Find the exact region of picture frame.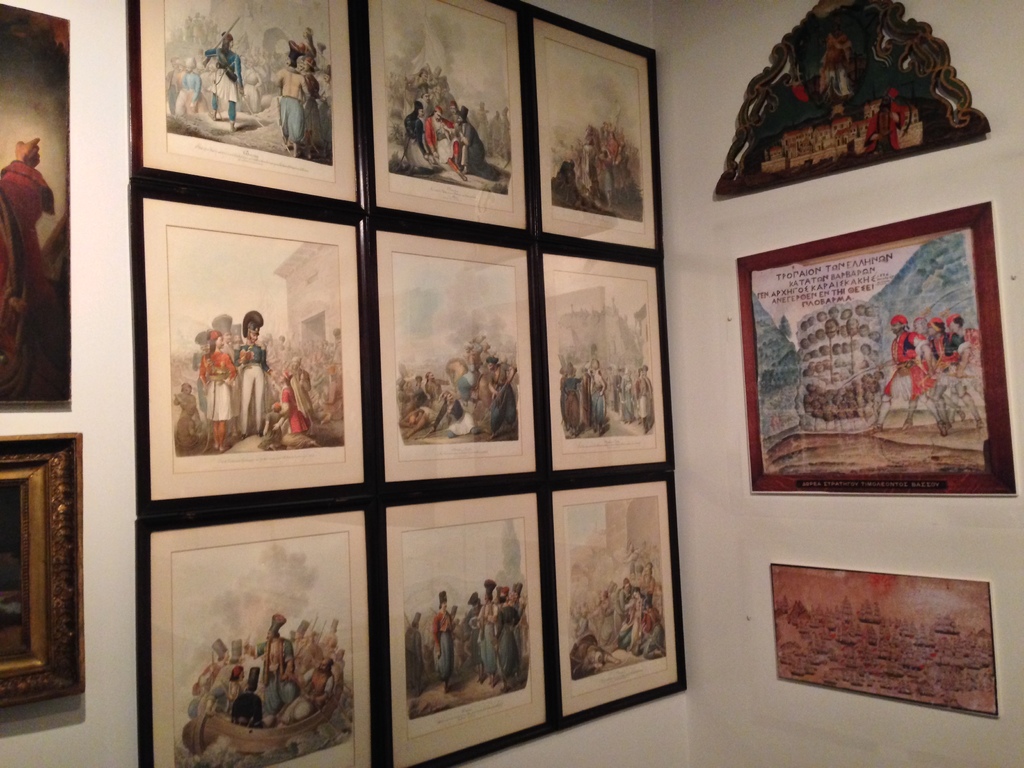
Exact region: [left=380, top=487, right=557, bottom=767].
